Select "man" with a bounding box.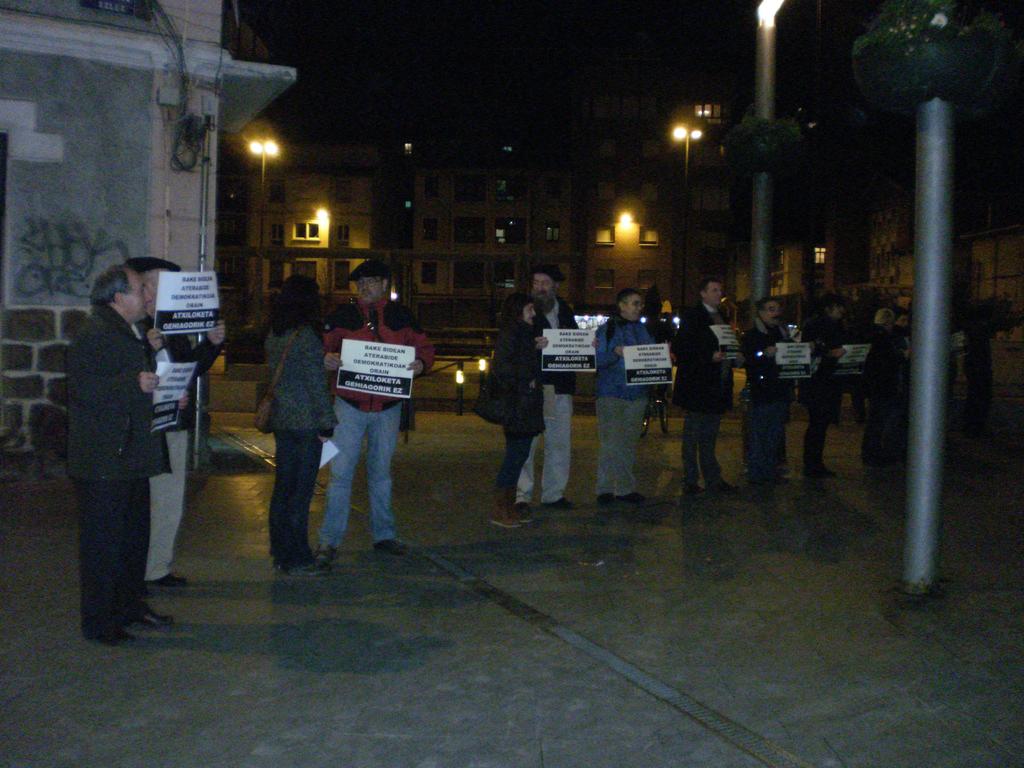
pyautogui.locateOnScreen(308, 260, 432, 570).
